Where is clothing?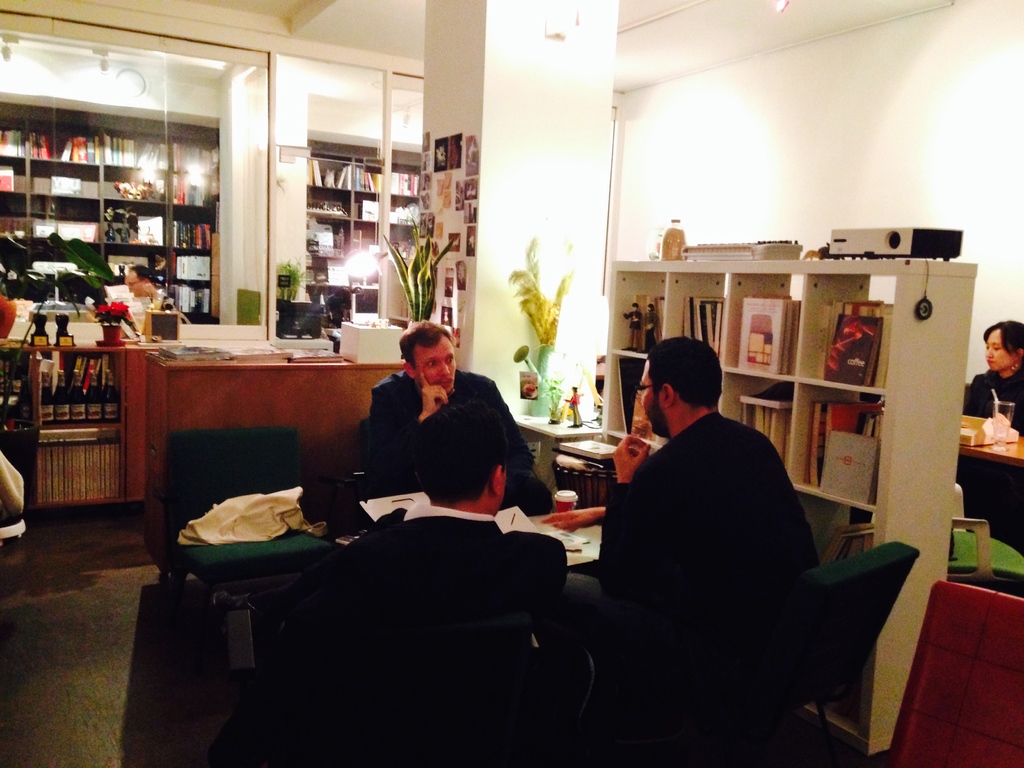
(957, 367, 1023, 477).
